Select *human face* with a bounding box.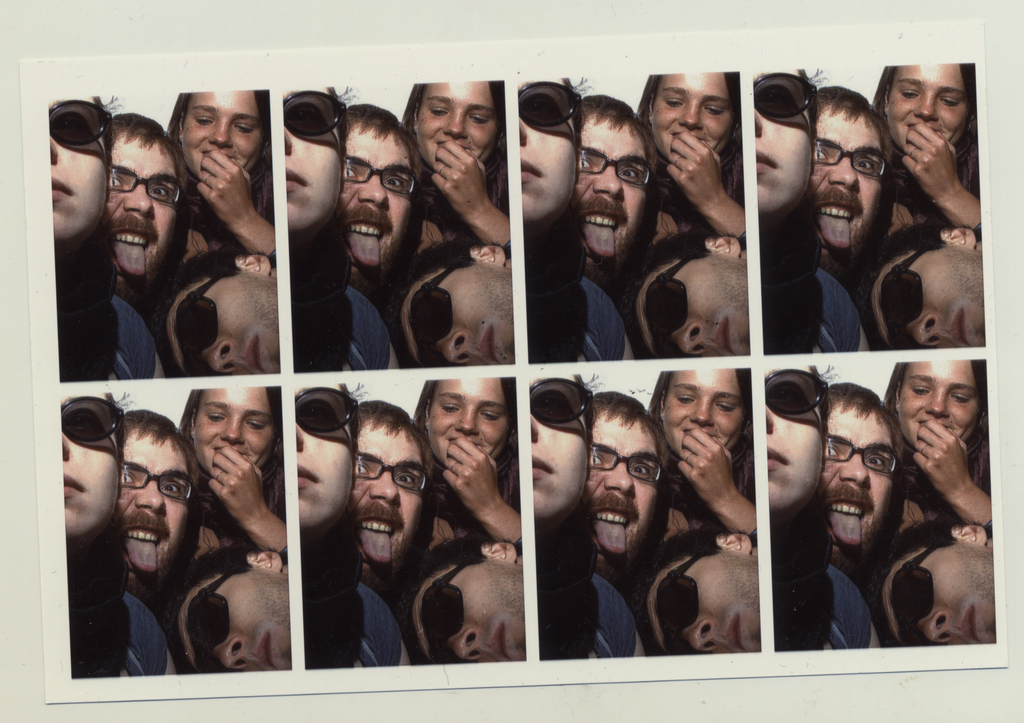
locate(50, 93, 106, 235).
